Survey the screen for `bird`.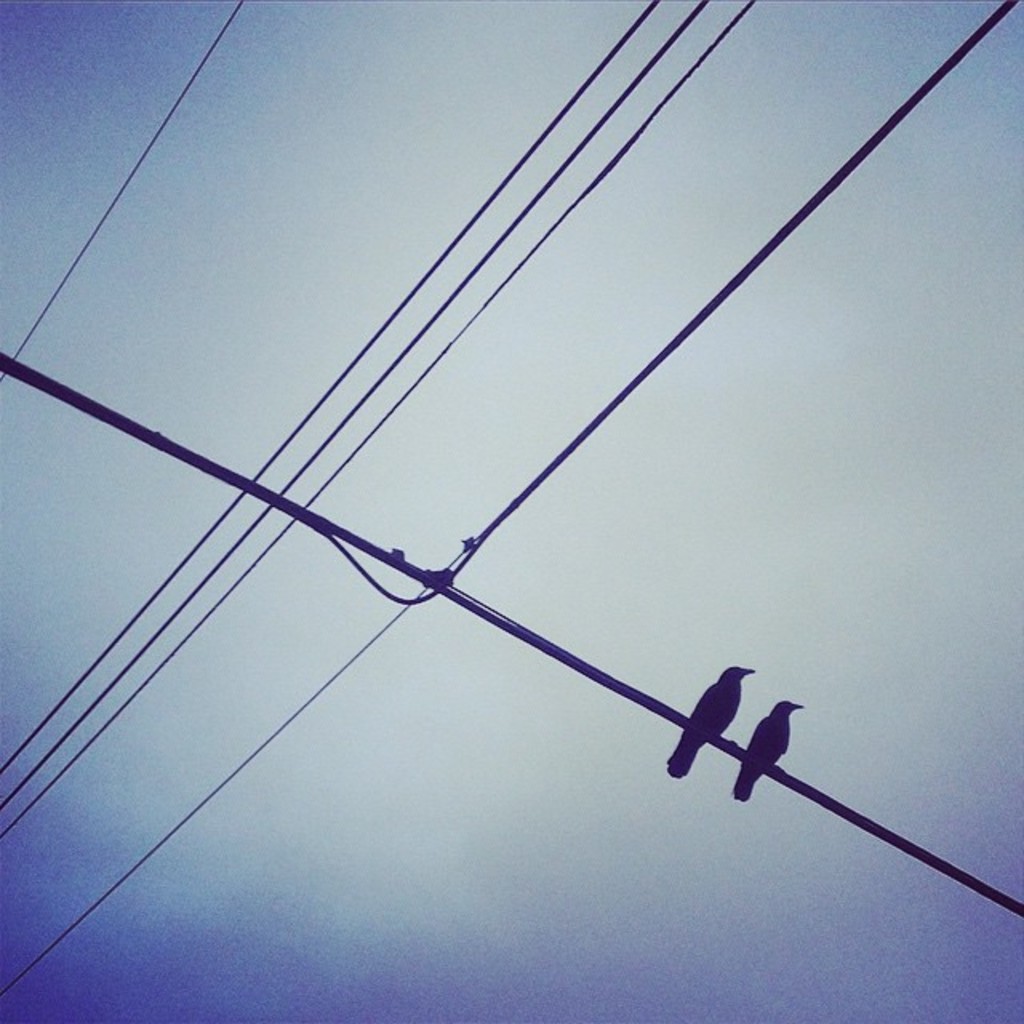
Survey found: {"x1": 728, "y1": 704, "x2": 803, "y2": 805}.
